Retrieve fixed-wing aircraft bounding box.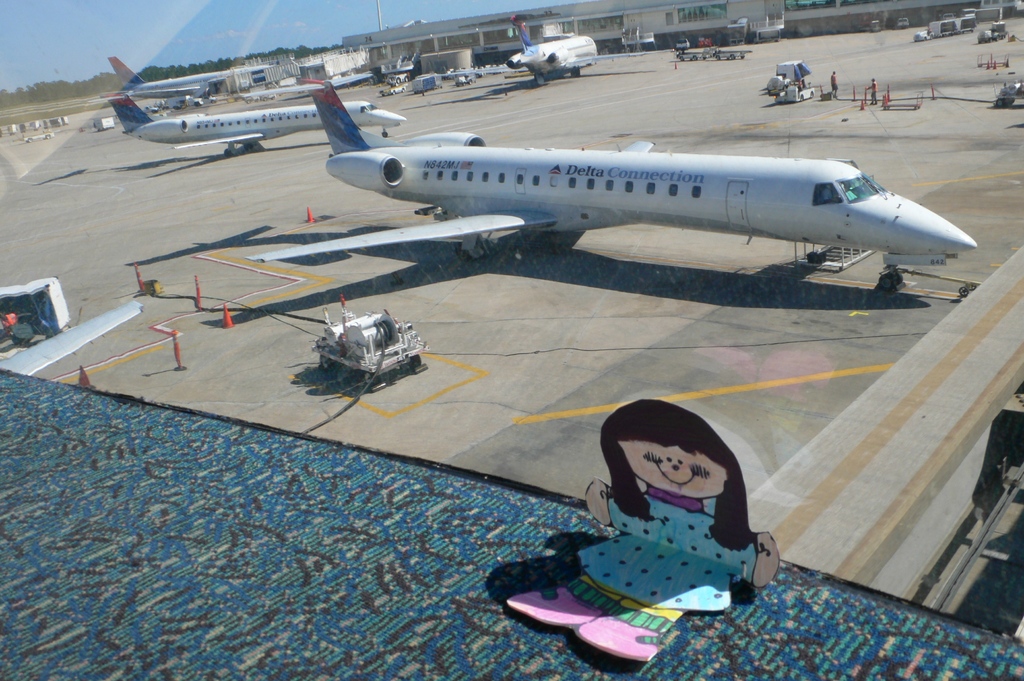
Bounding box: [left=92, top=90, right=406, bottom=153].
